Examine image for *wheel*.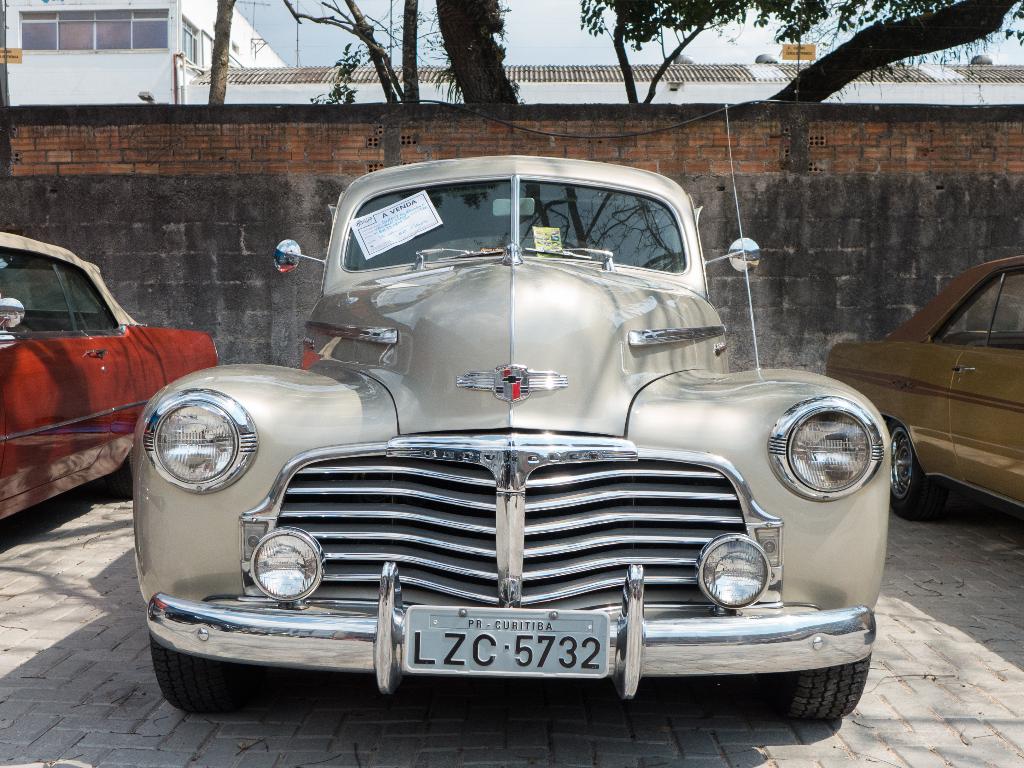
Examination result: 787/637/872/732.
